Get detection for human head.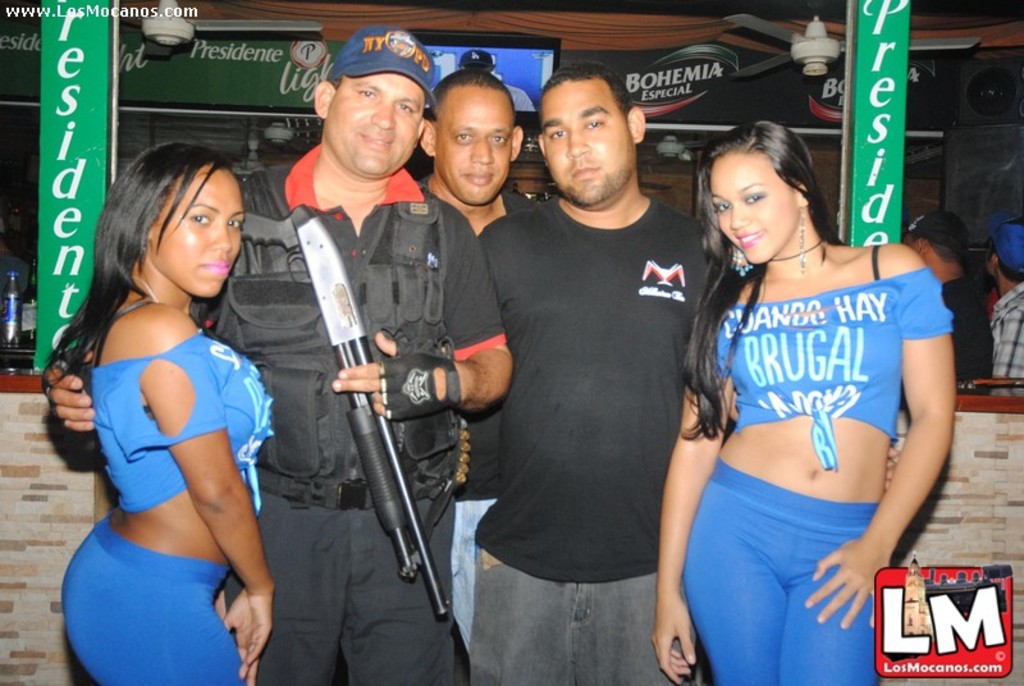
Detection: [left=983, top=211, right=1023, bottom=284].
